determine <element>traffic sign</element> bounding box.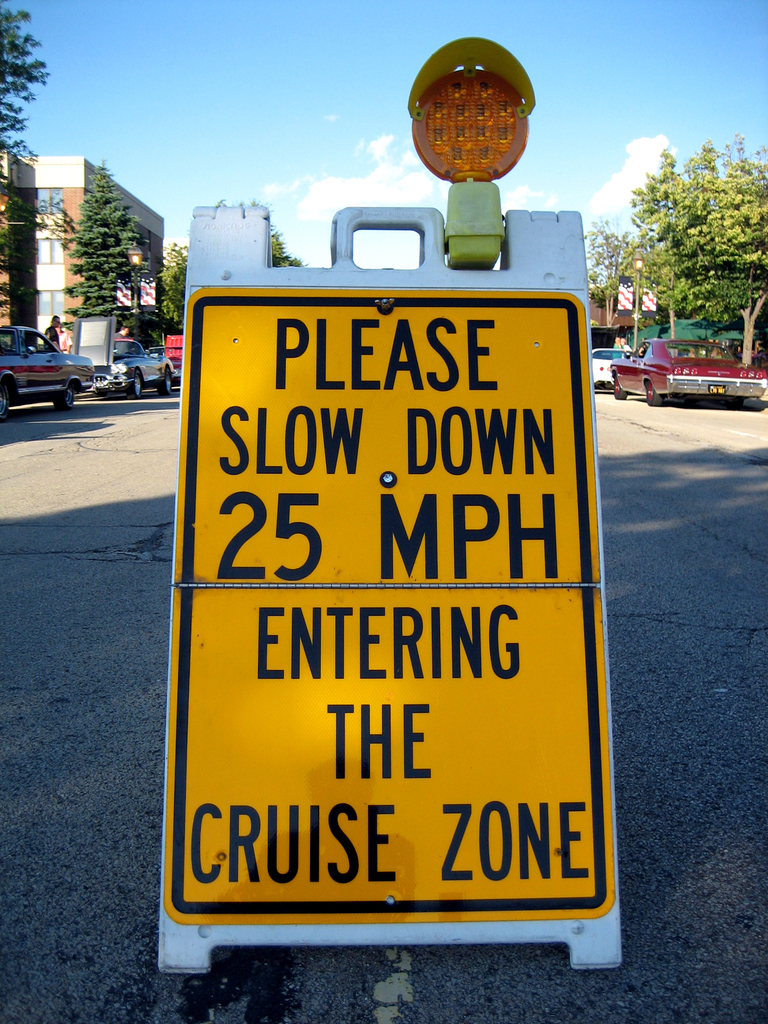
Determined: (x1=168, y1=588, x2=612, y2=924).
